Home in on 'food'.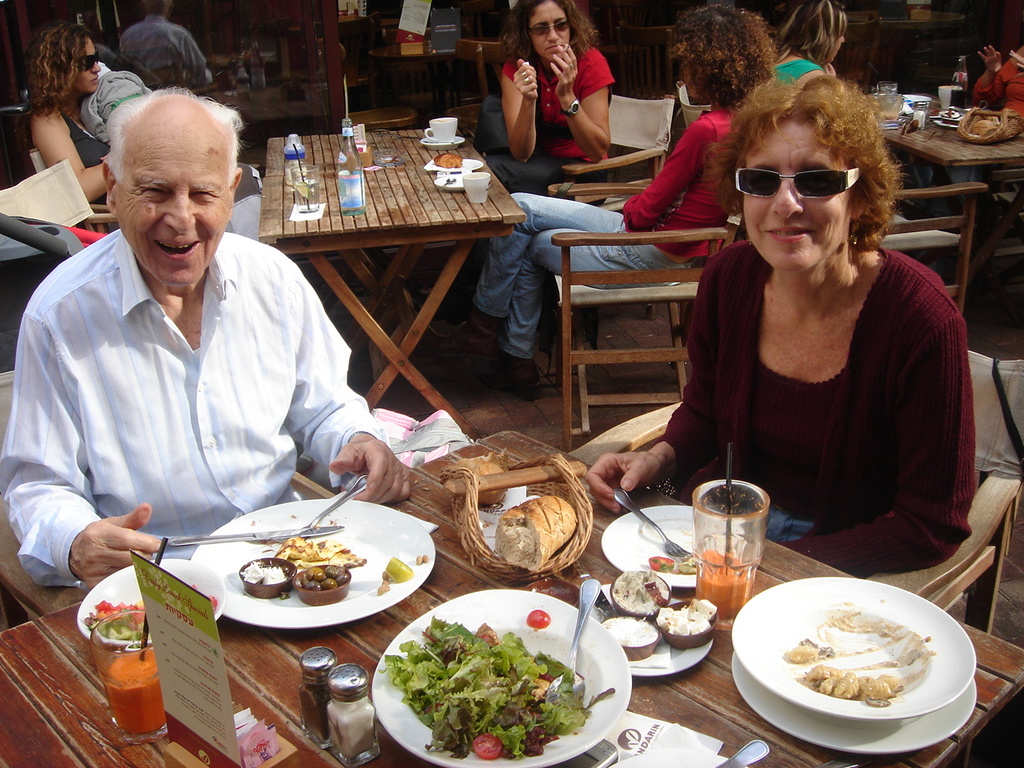
Homed in at 294:178:310:200.
